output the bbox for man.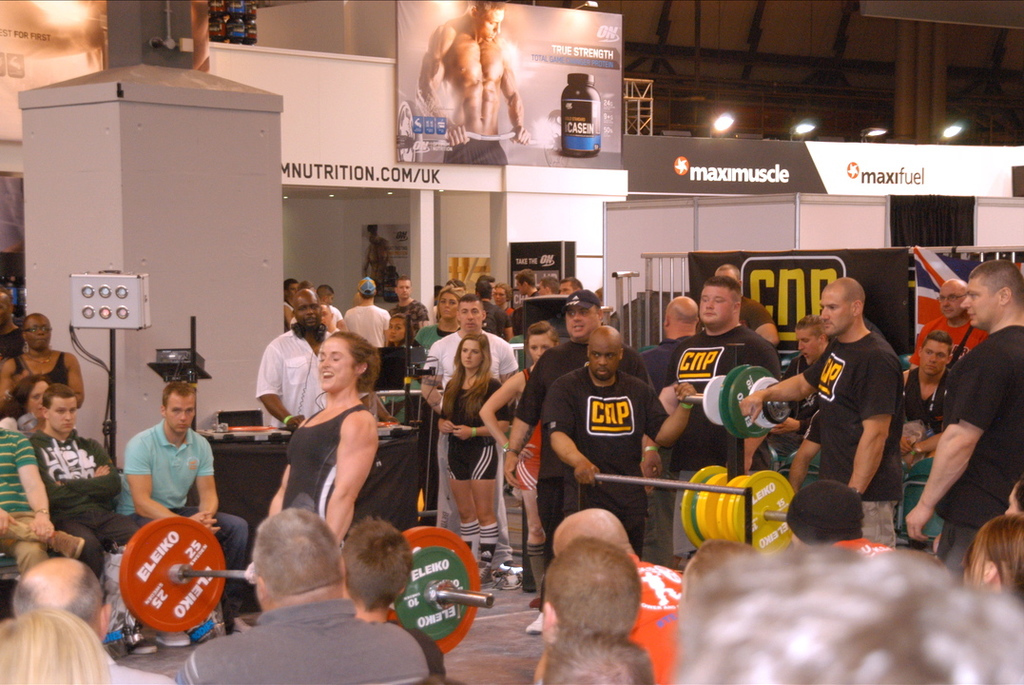
[left=471, top=279, right=508, bottom=340].
